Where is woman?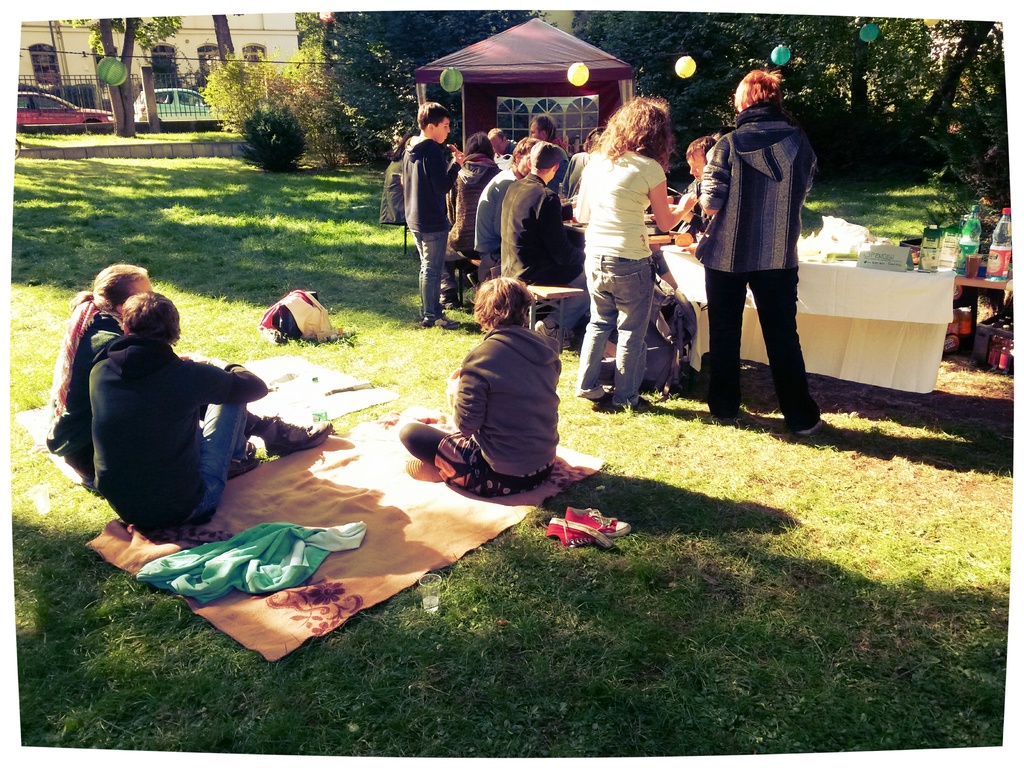
{"left": 571, "top": 97, "right": 701, "bottom": 408}.
